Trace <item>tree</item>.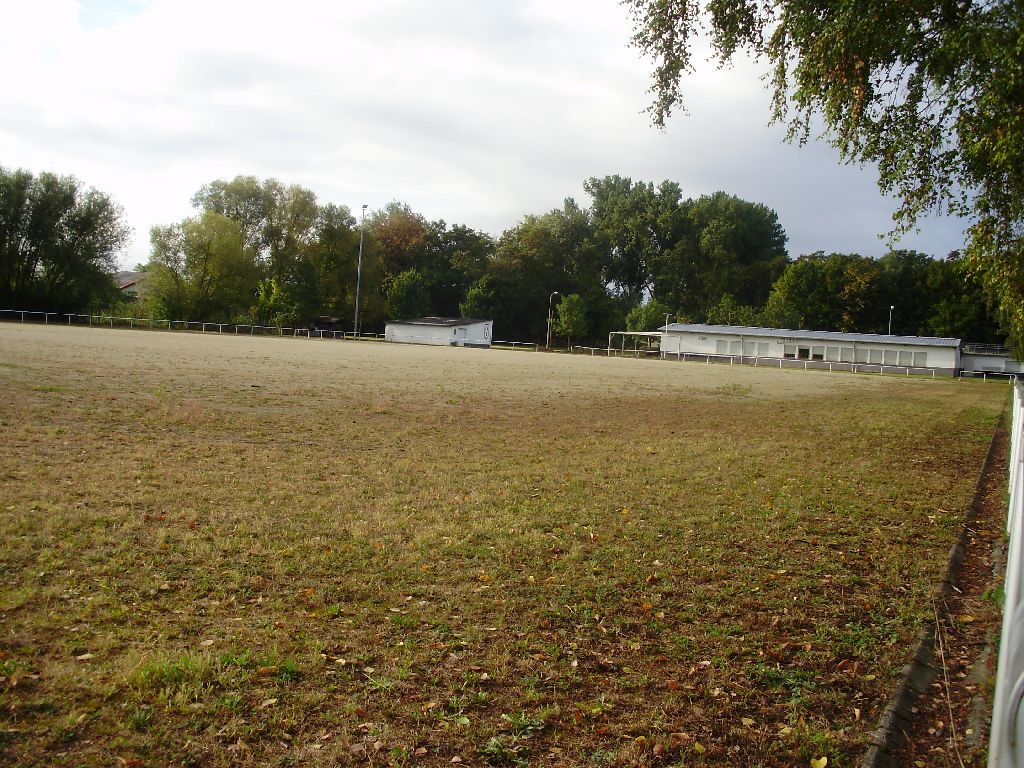
Traced to [962,247,1007,345].
